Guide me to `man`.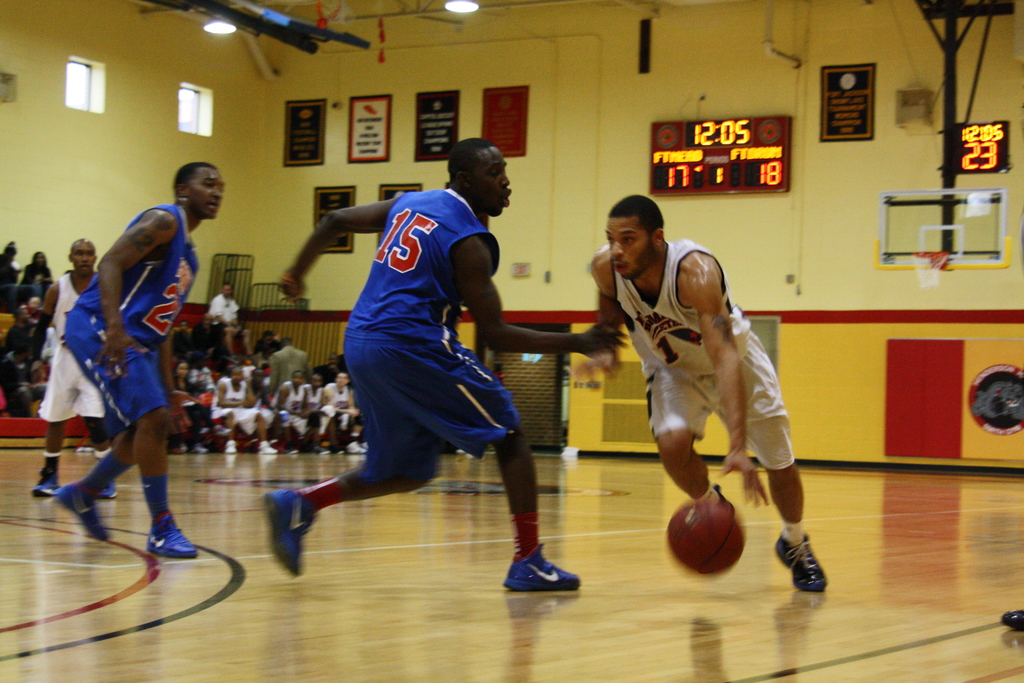
Guidance: <box>588,194,828,591</box>.
